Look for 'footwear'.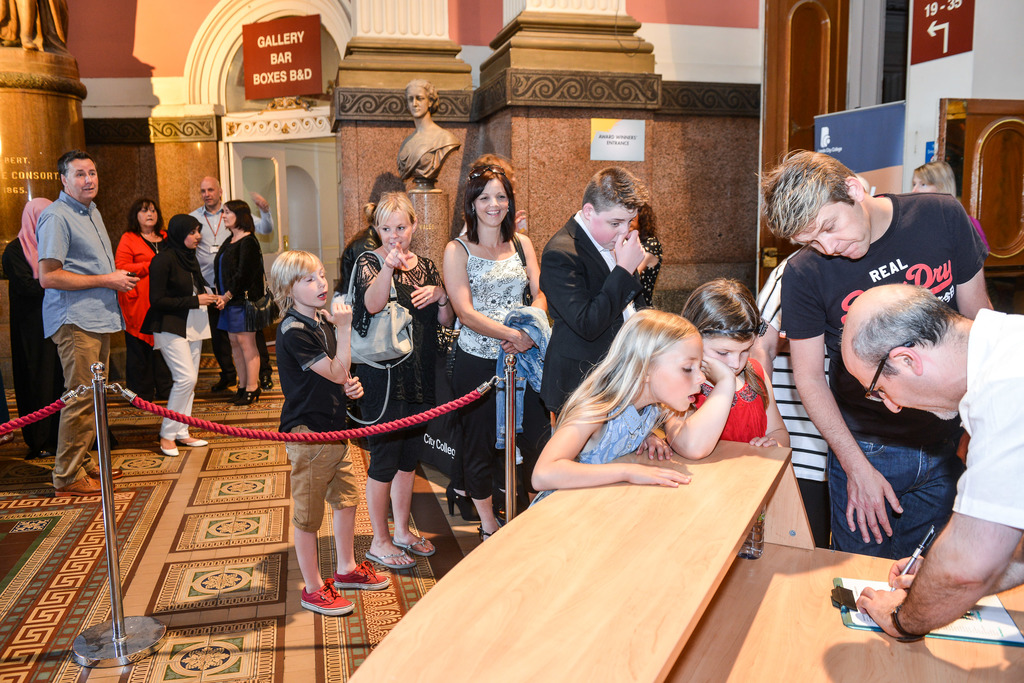
Found: pyautogui.locateOnScreen(212, 373, 231, 394).
